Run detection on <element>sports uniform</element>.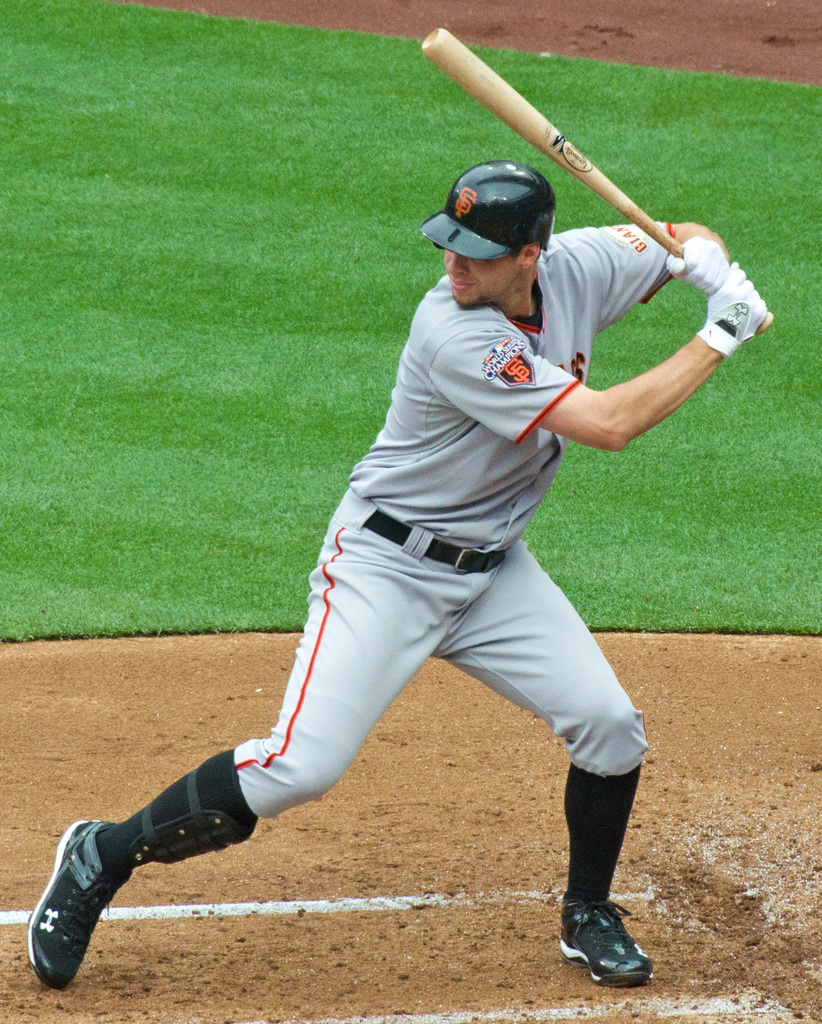
Result: region(92, 211, 661, 920).
